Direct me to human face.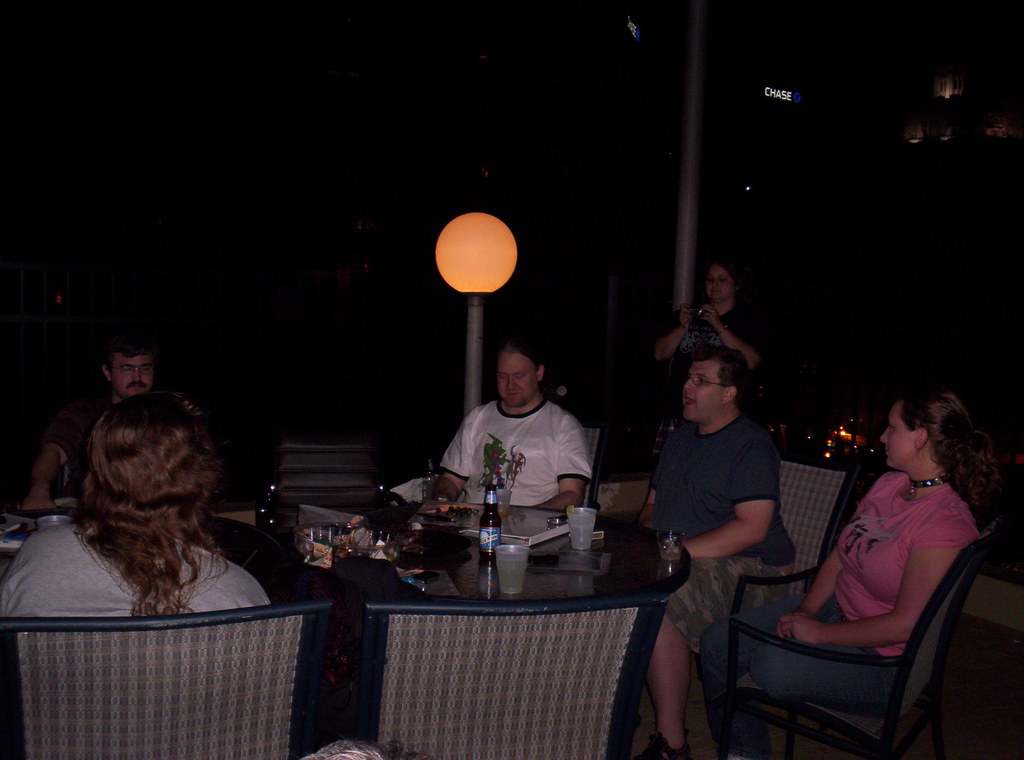
Direction: [left=496, top=352, right=538, bottom=407].
